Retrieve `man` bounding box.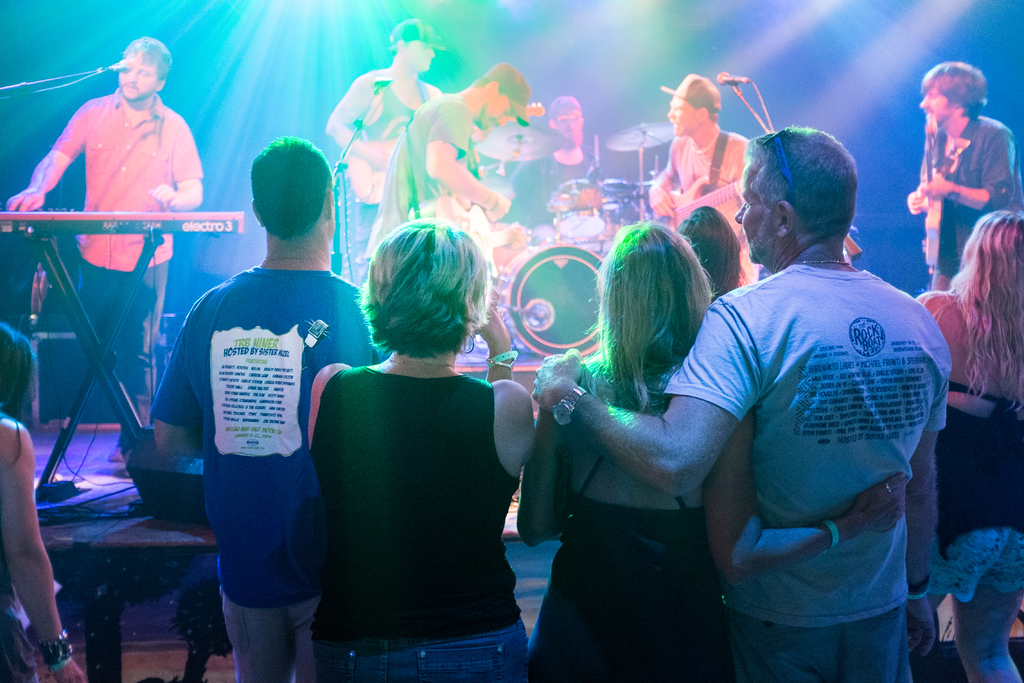
Bounding box: 485:130:531:197.
